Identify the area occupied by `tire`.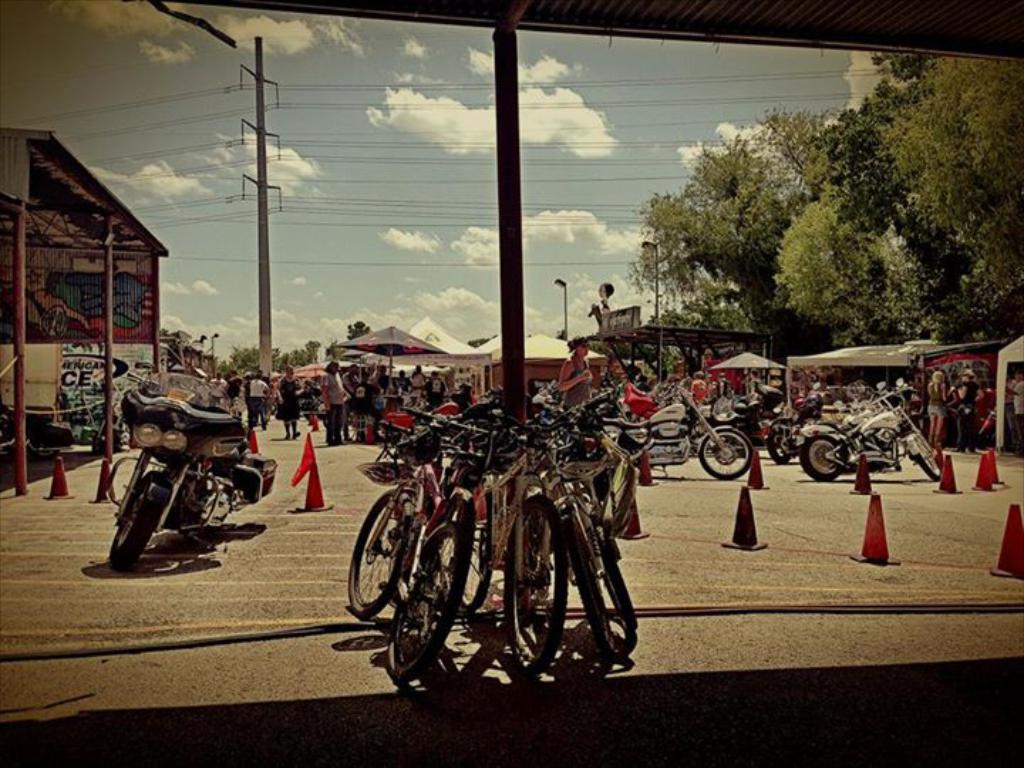
Area: (left=592, top=491, right=639, bottom=634).
